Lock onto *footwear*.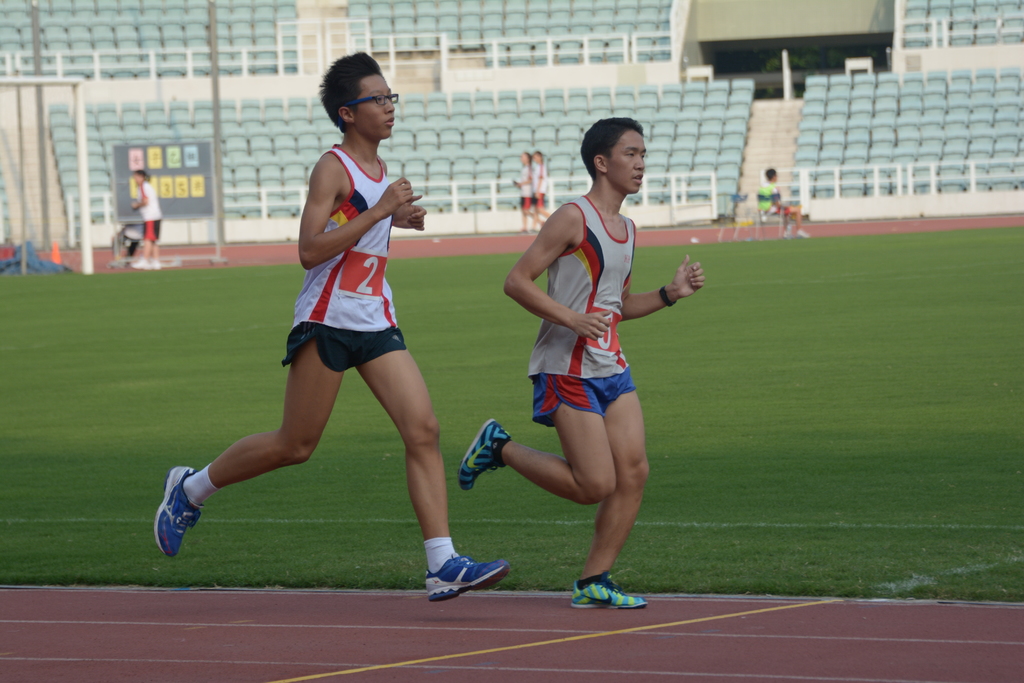
Locked: detection(448, 421, 524, 488).
